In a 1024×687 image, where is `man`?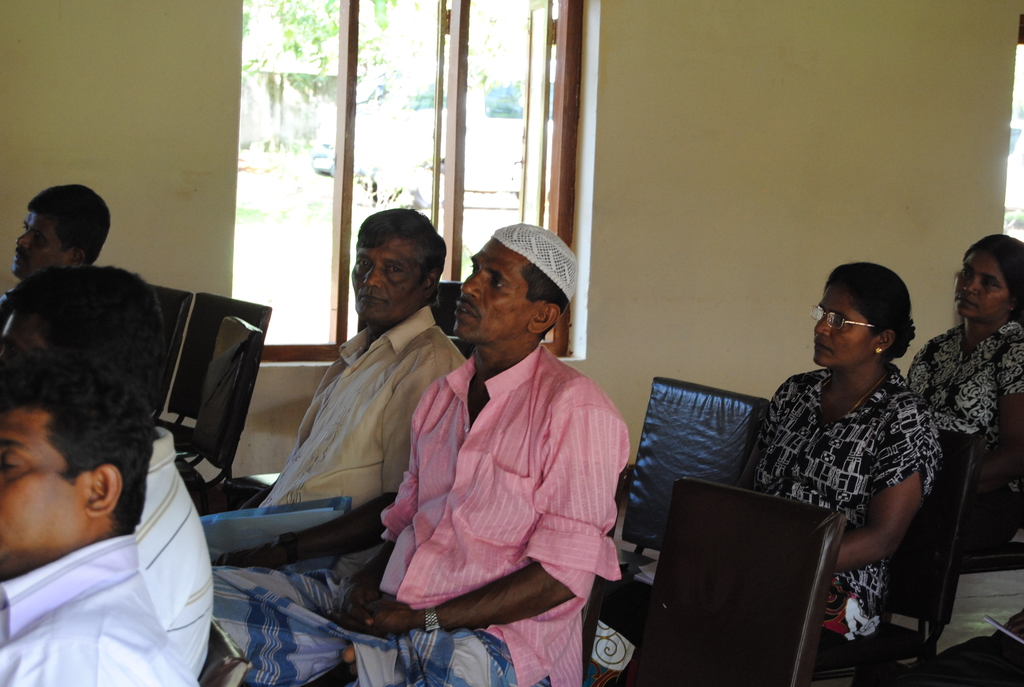
(202, 197, 468, 686).
